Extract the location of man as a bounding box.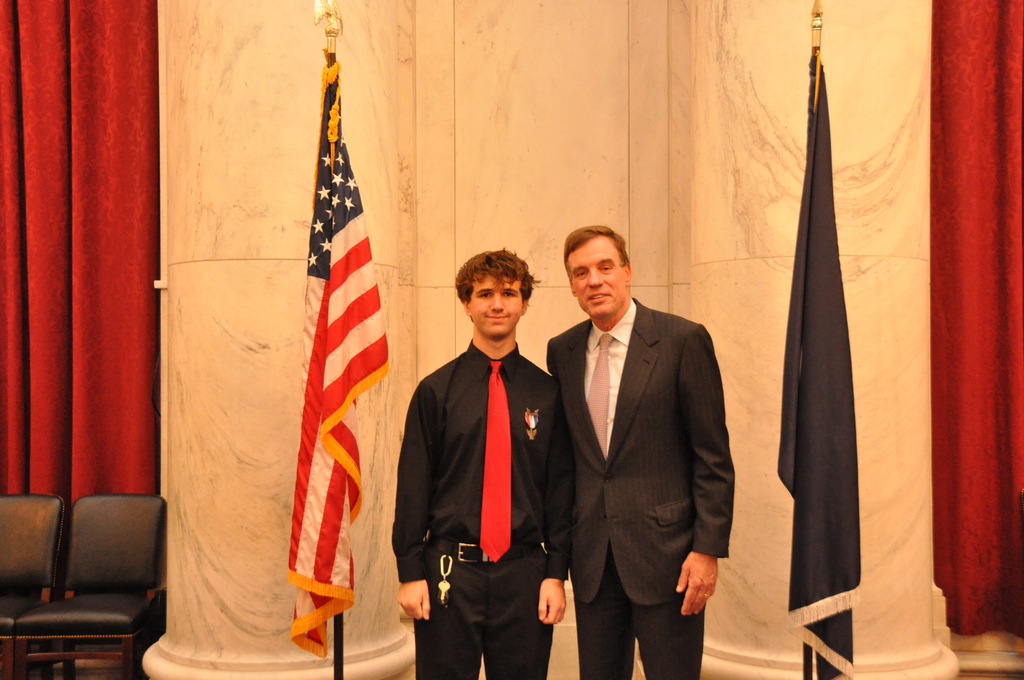
[545, 223, 735, 679].
